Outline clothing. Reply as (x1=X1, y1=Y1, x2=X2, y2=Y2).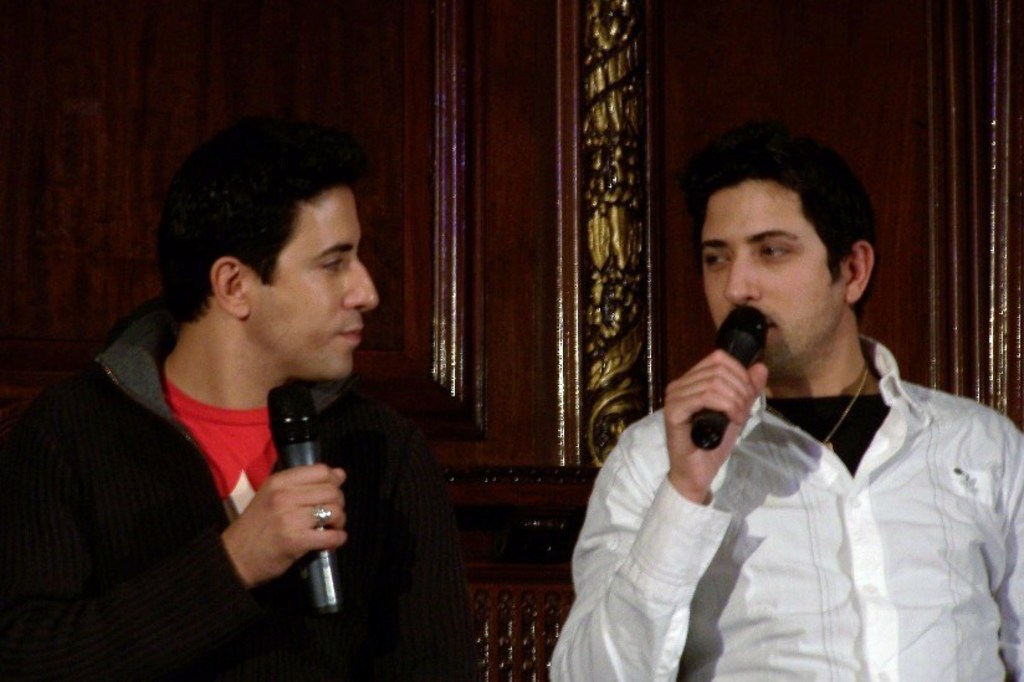
(x1=573, y1=302, x2=1004, y2=681).
